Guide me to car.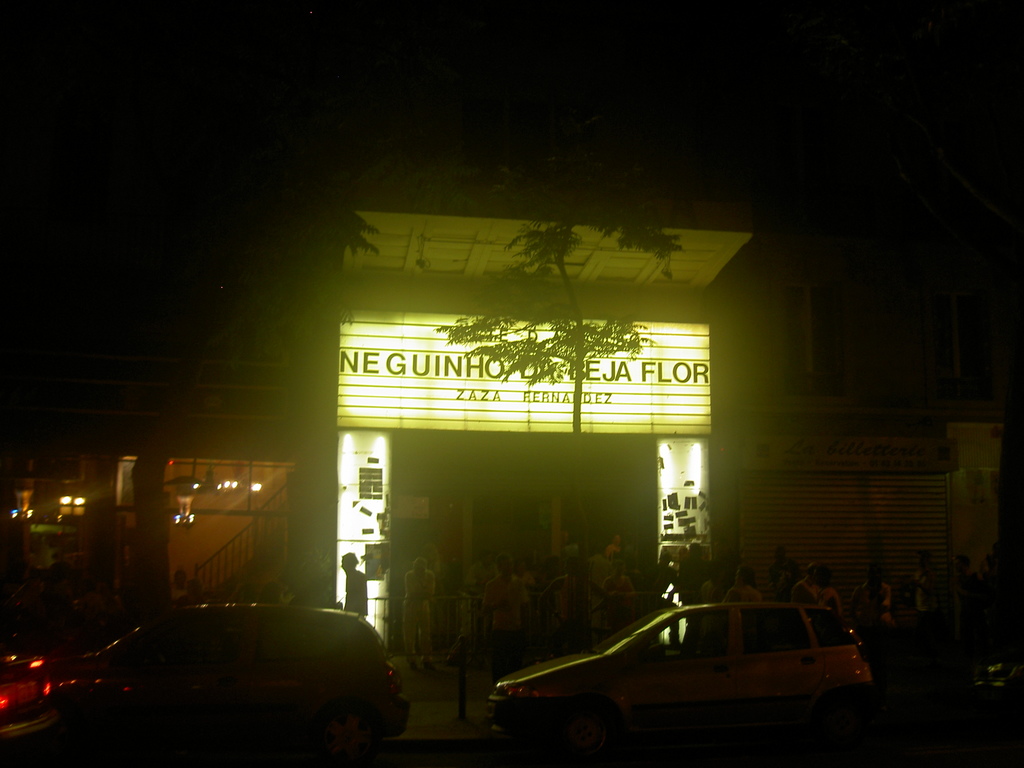
Guidance: select_region(492, 596, 878, 764).
